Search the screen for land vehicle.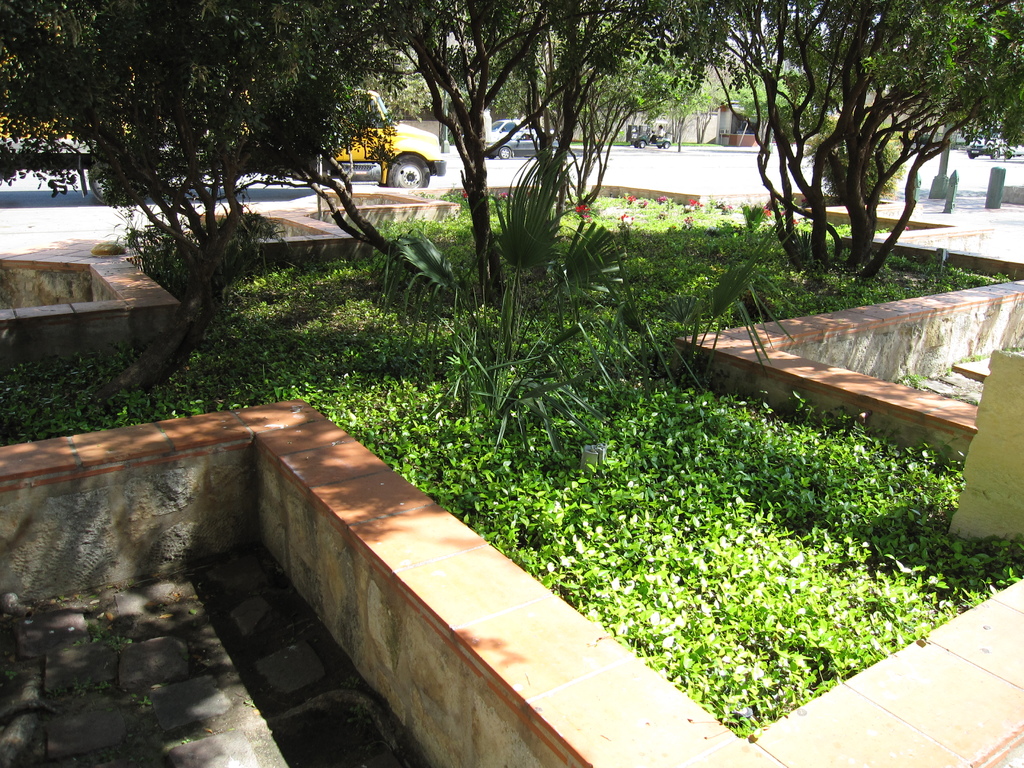
Found at <box>964,125,1023,158</box>.
